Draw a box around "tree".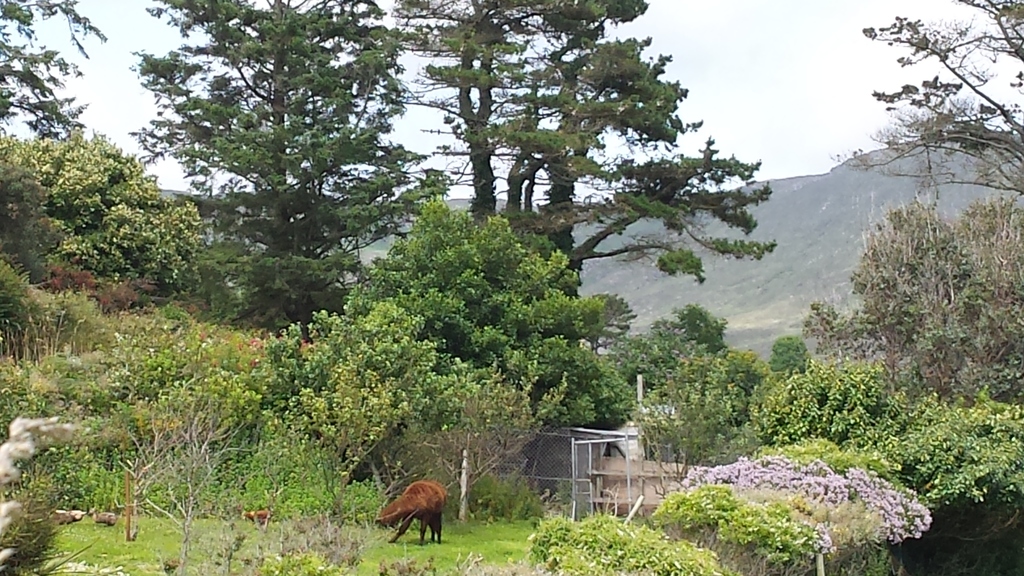
623:351:780:493.
